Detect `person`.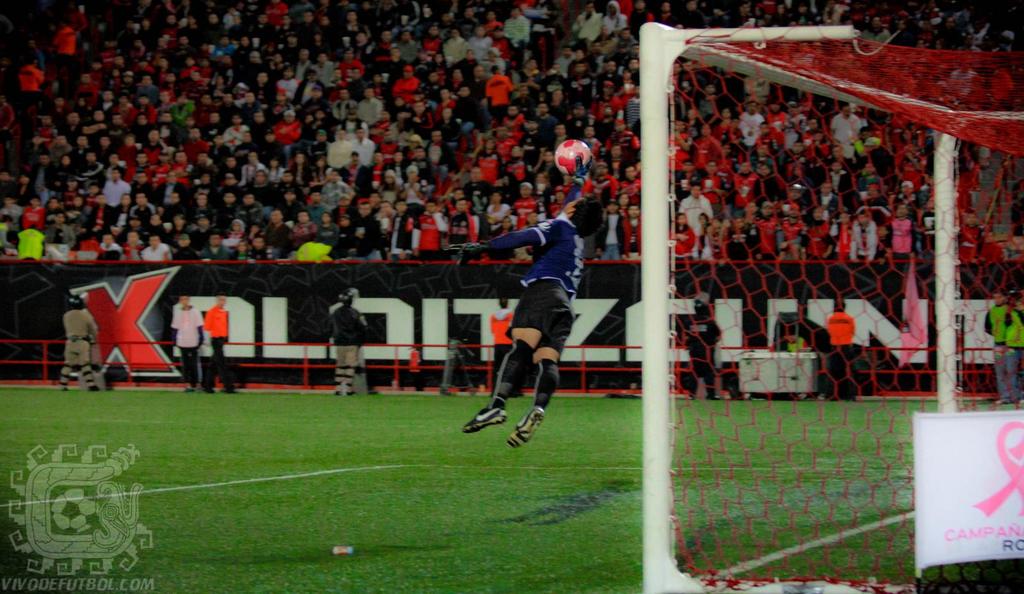
Detected at BBox(97, 154, 129, 238).
